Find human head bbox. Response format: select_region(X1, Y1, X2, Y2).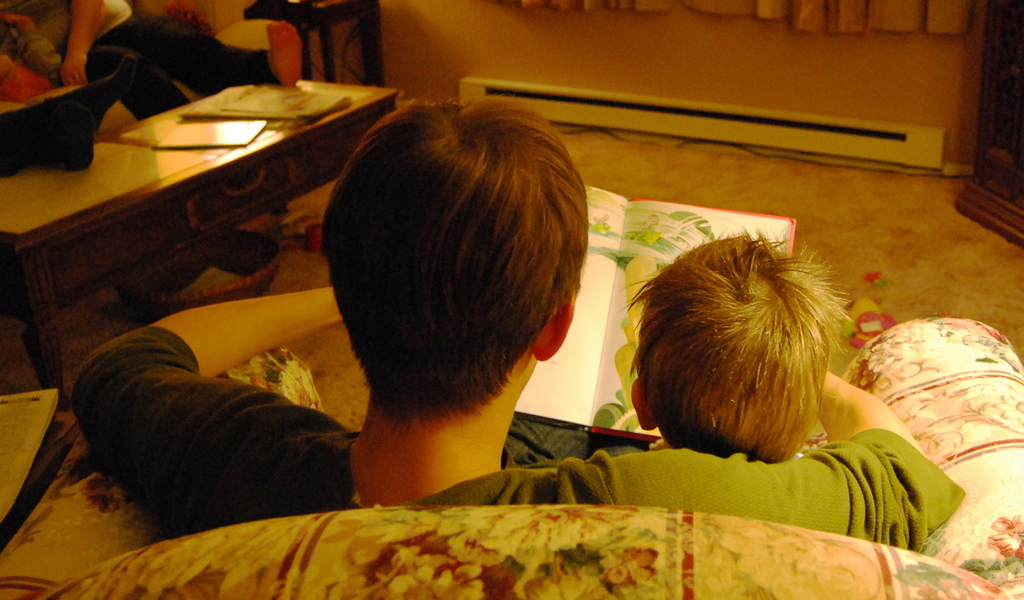
select_region(623, 223, 854, 462).
